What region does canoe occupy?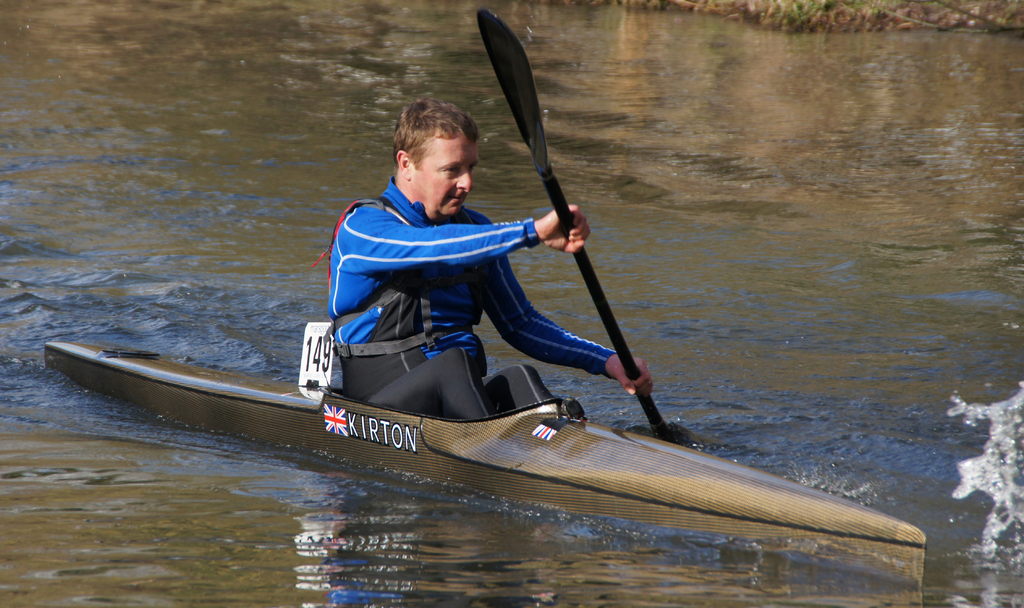
49, 351, 928, 542.
